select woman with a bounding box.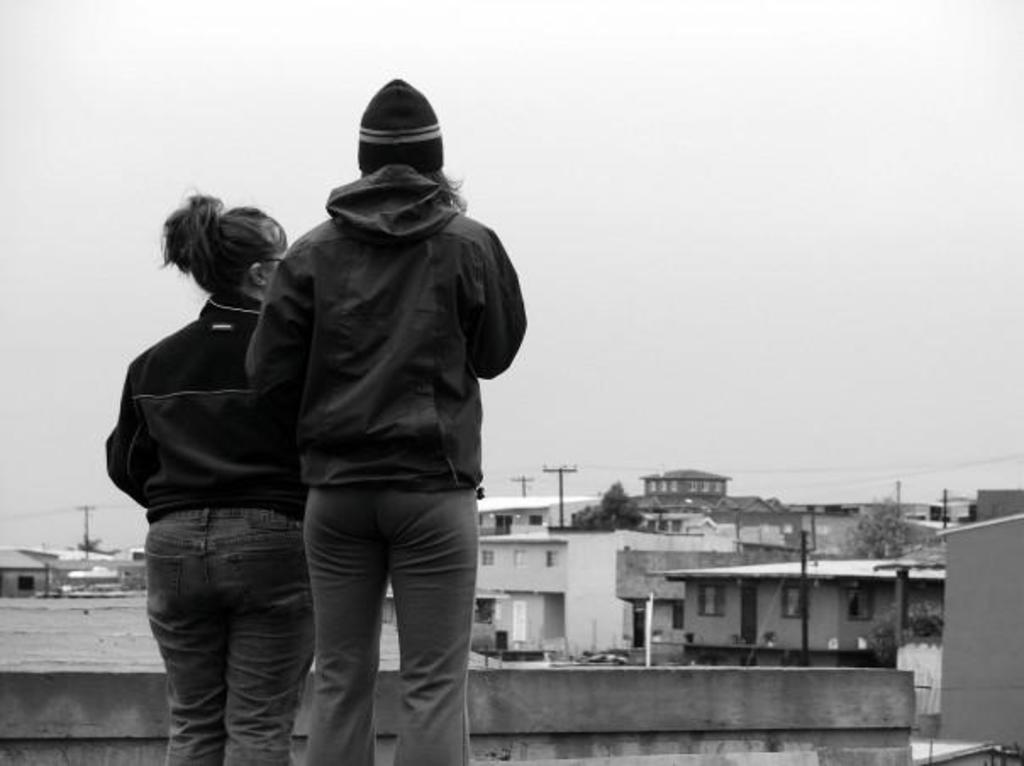
x1=95, y1=154, x2=346, y2=756.
